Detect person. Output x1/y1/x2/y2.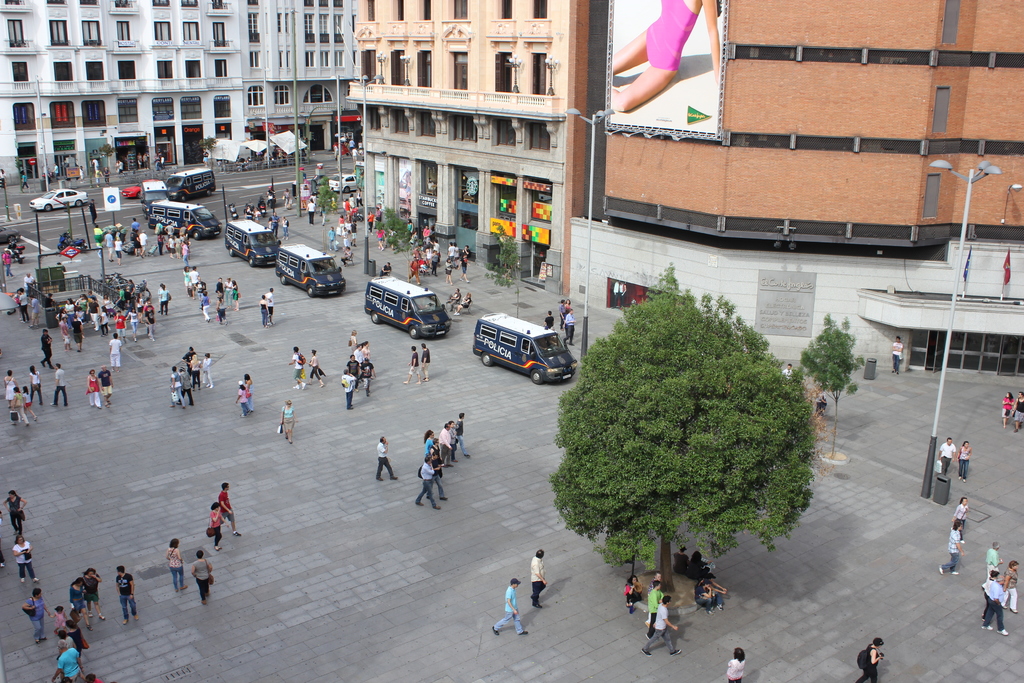
858/639/884/682.
